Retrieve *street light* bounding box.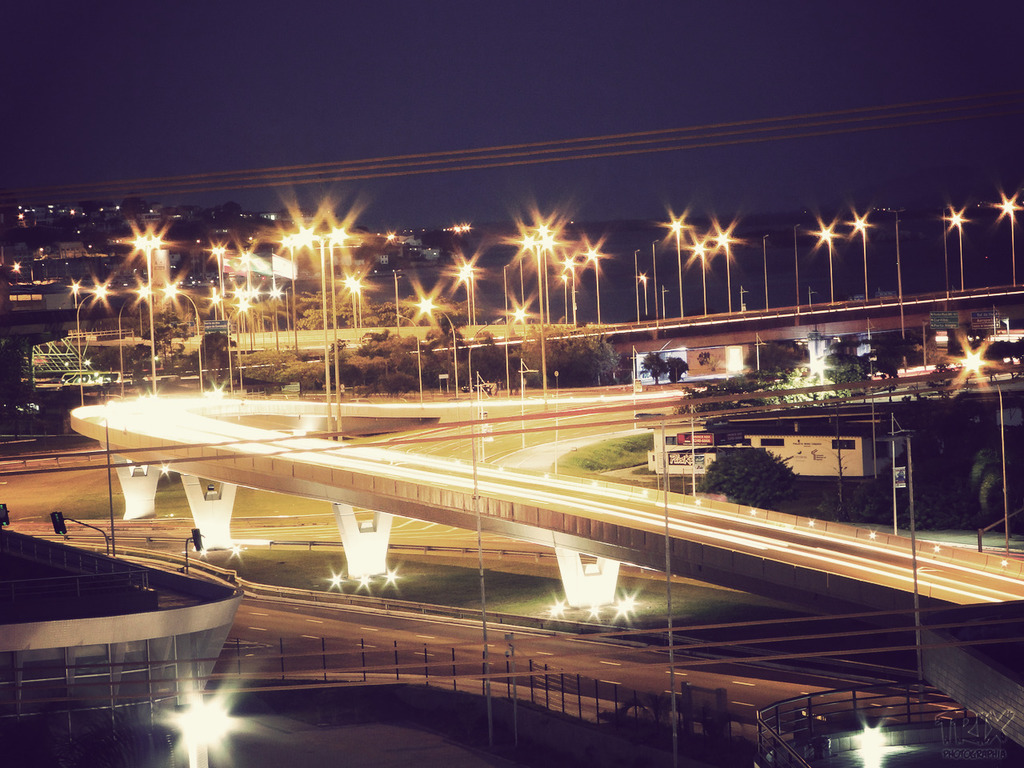
Bounding box: [10,261,34,291].
